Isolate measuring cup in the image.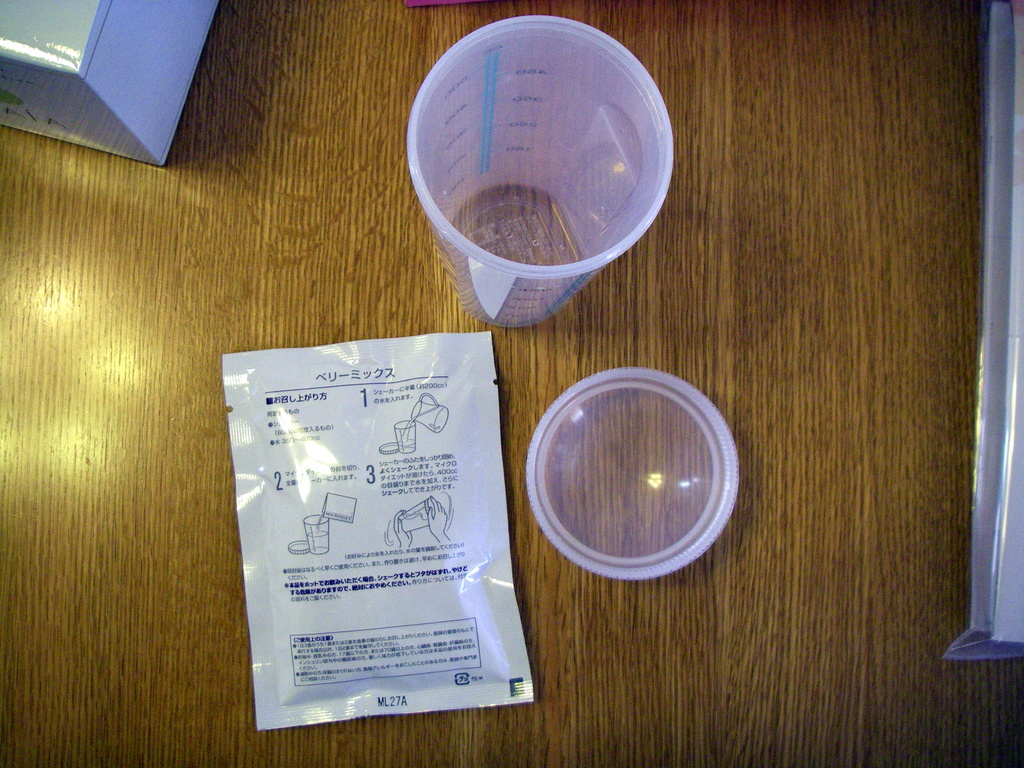
Isolated region: 406:17:674:330.
